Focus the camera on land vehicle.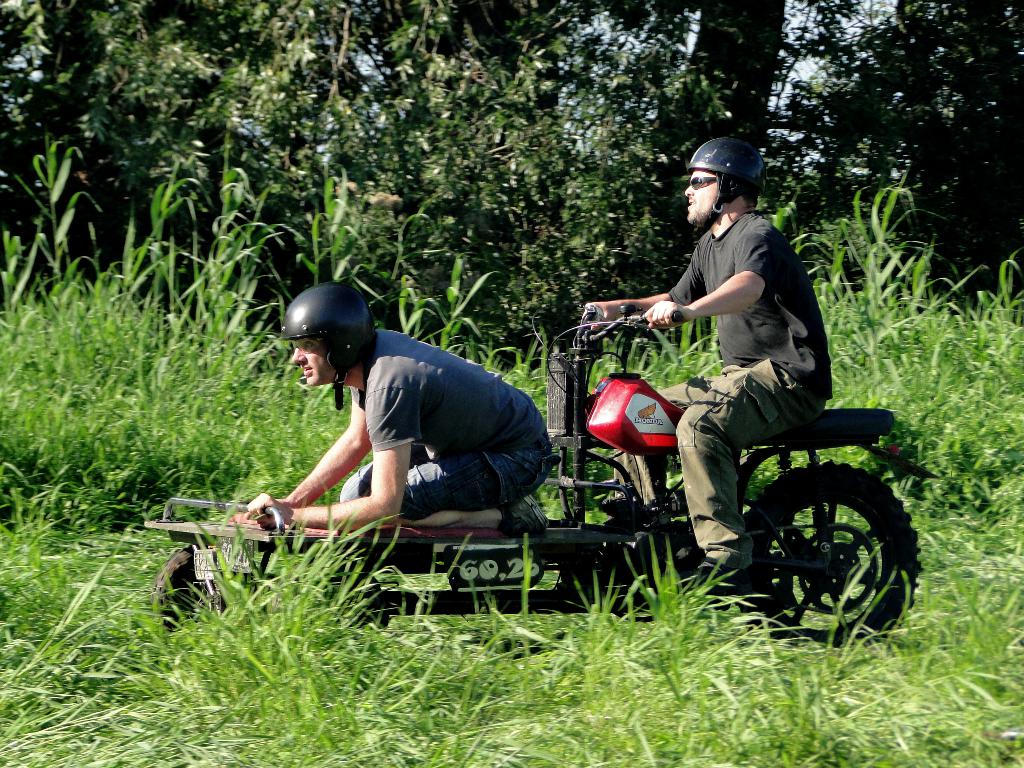
Focus region: 235, 307, 908, 645.
